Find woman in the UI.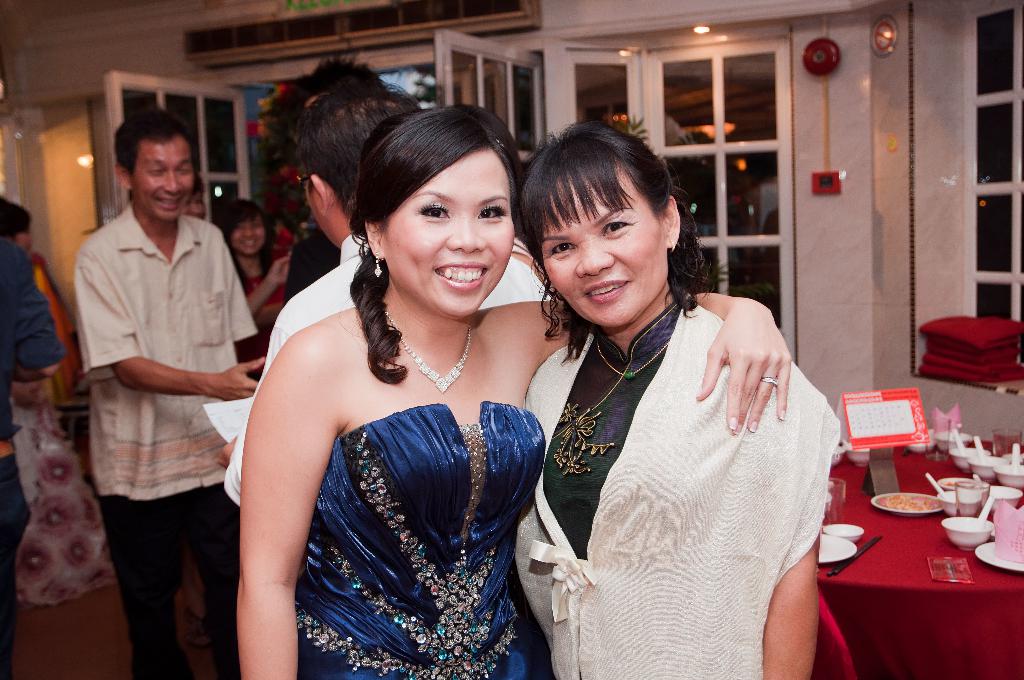
UI element at crop(1, 194, 108, 606).
